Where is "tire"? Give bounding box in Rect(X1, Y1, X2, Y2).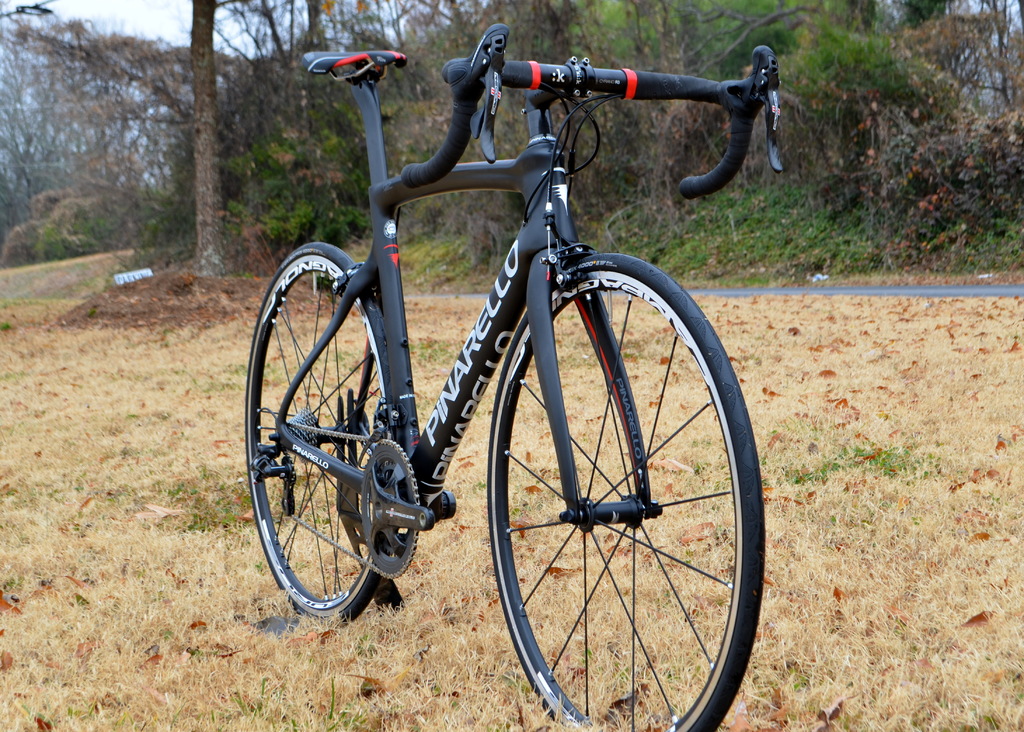
Rect(247, 243, 388, 627).
